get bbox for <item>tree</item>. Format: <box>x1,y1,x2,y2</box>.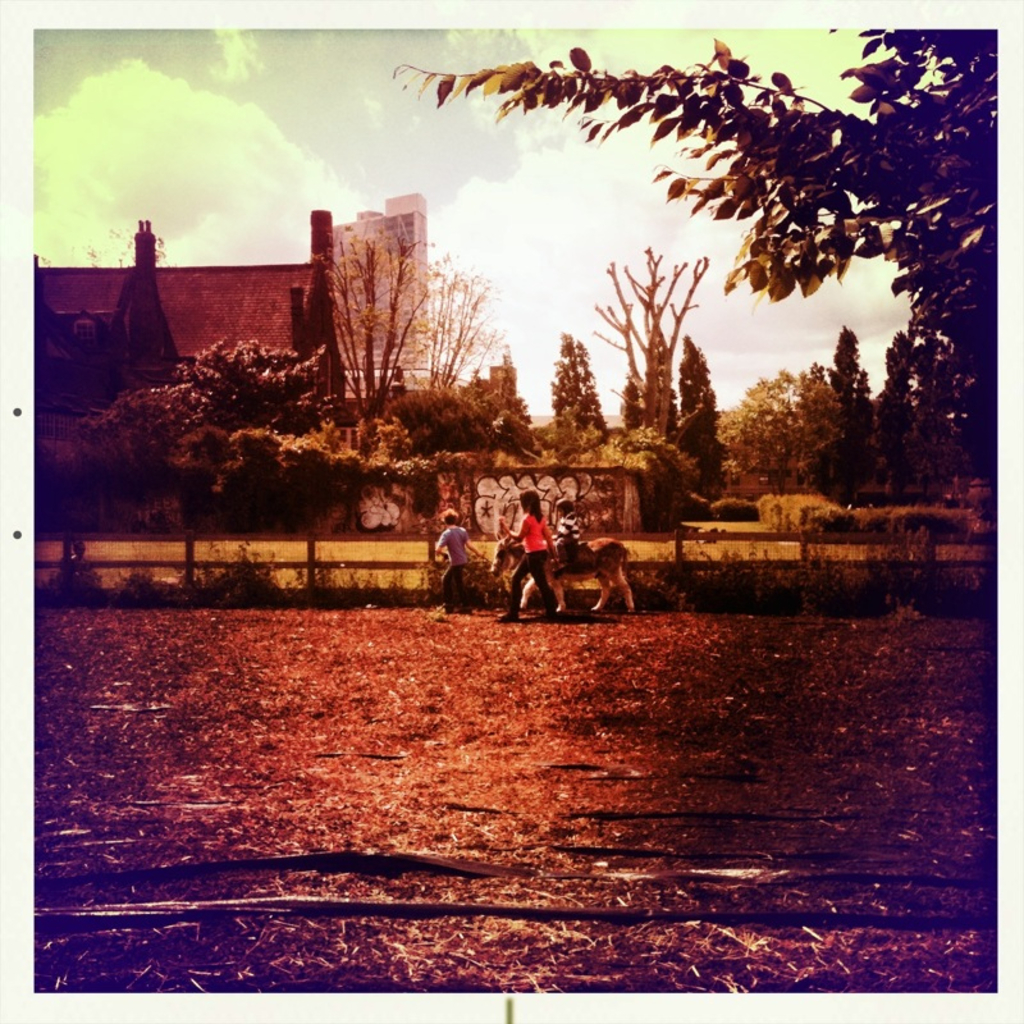
<box>543,324,614,440</box>.
